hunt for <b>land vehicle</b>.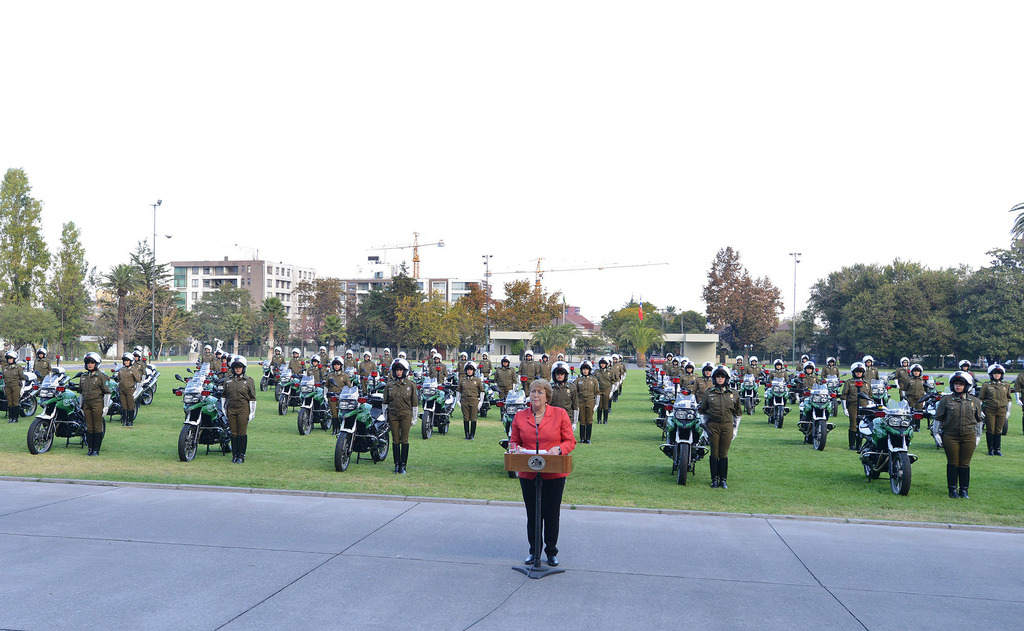
Hunted down at {"x1": 294, "y1": 373, "x2": 333, "y2": 438}.
